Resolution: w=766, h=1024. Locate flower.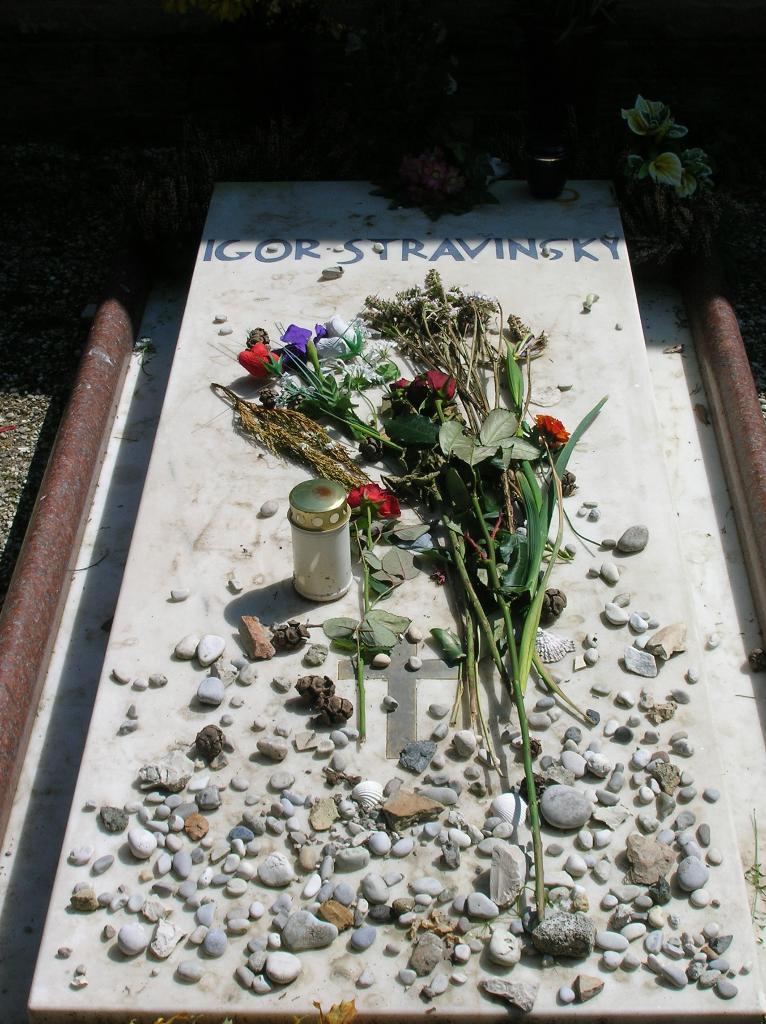
[425, 371, 460, 402].
